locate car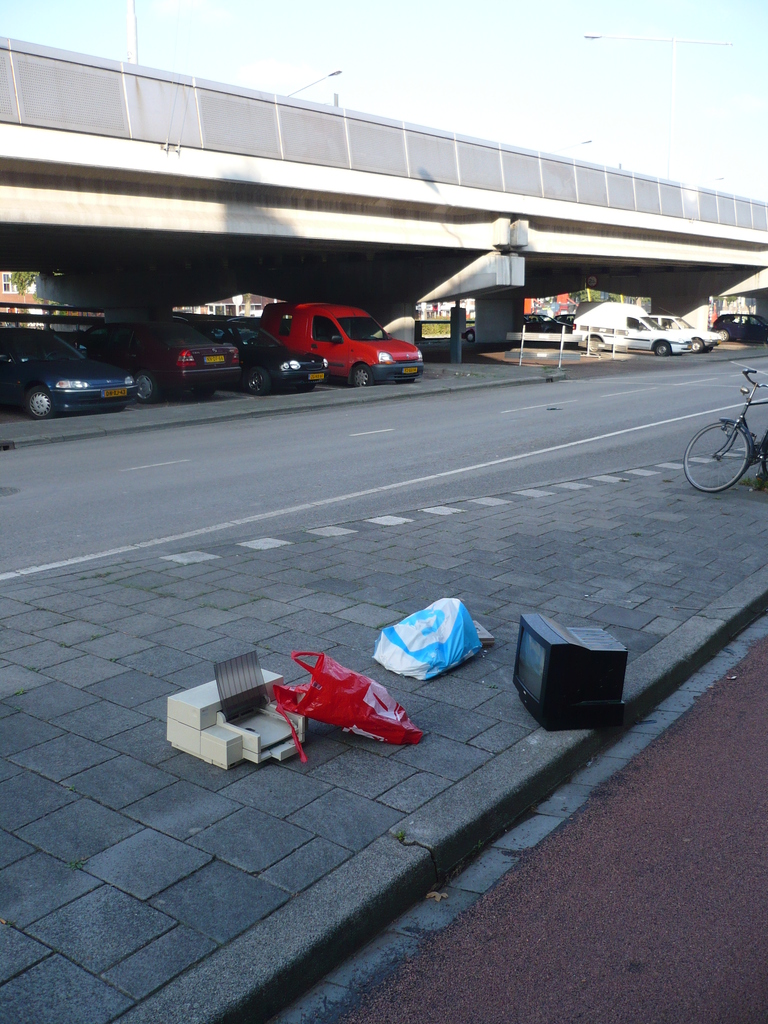
x1=710, y1=312, x2=767, y2=342
